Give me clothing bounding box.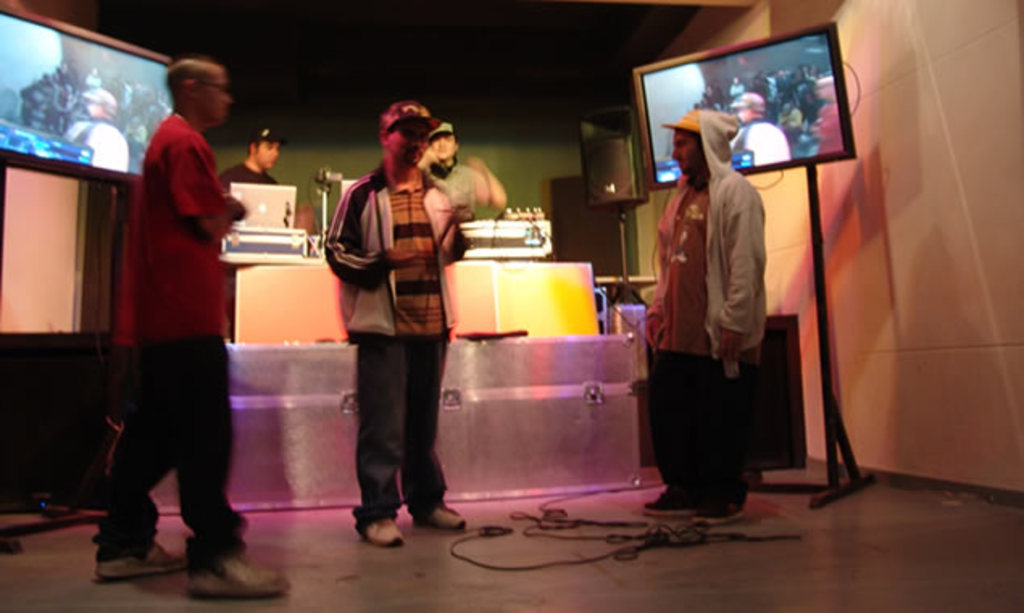
(left=722, top=129, right=795, bottom=165).
